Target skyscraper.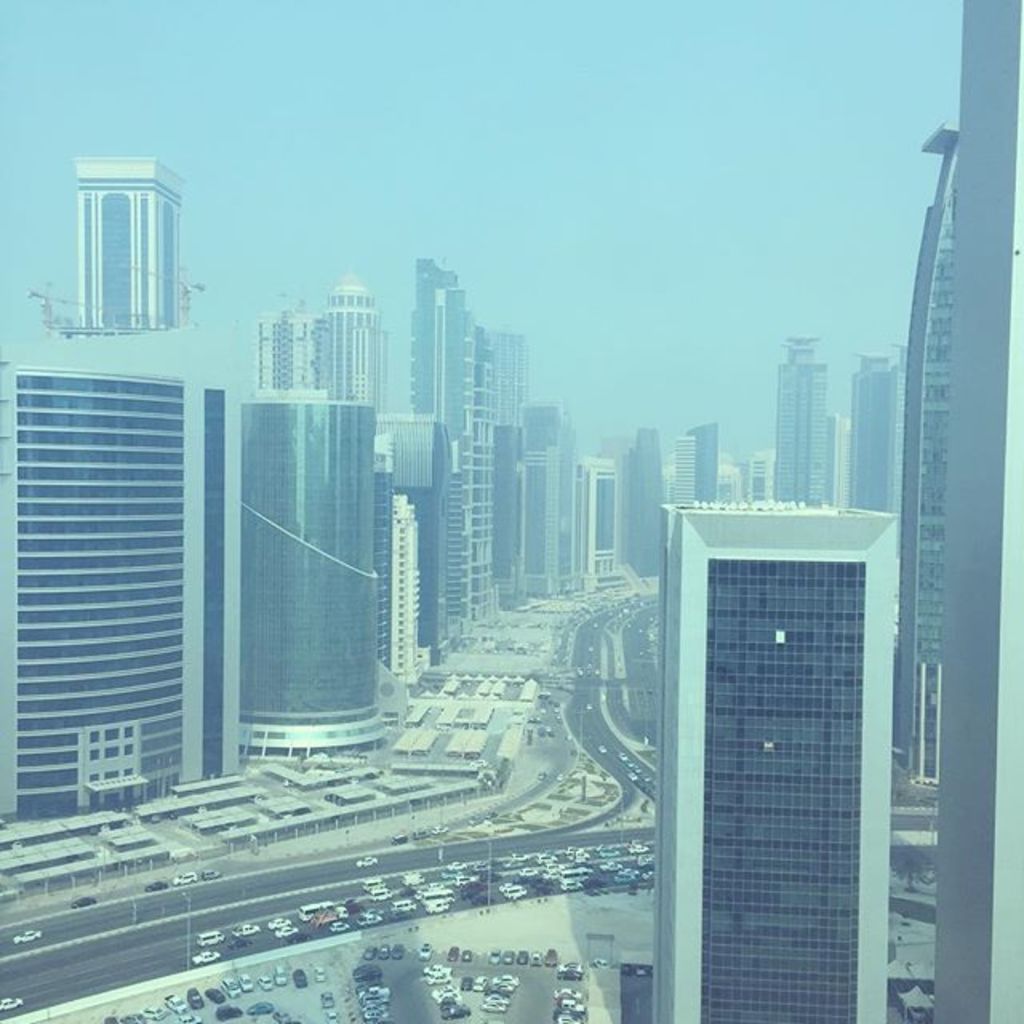
Target region: <bbox>774, 318, 827, 512</bbox>.
